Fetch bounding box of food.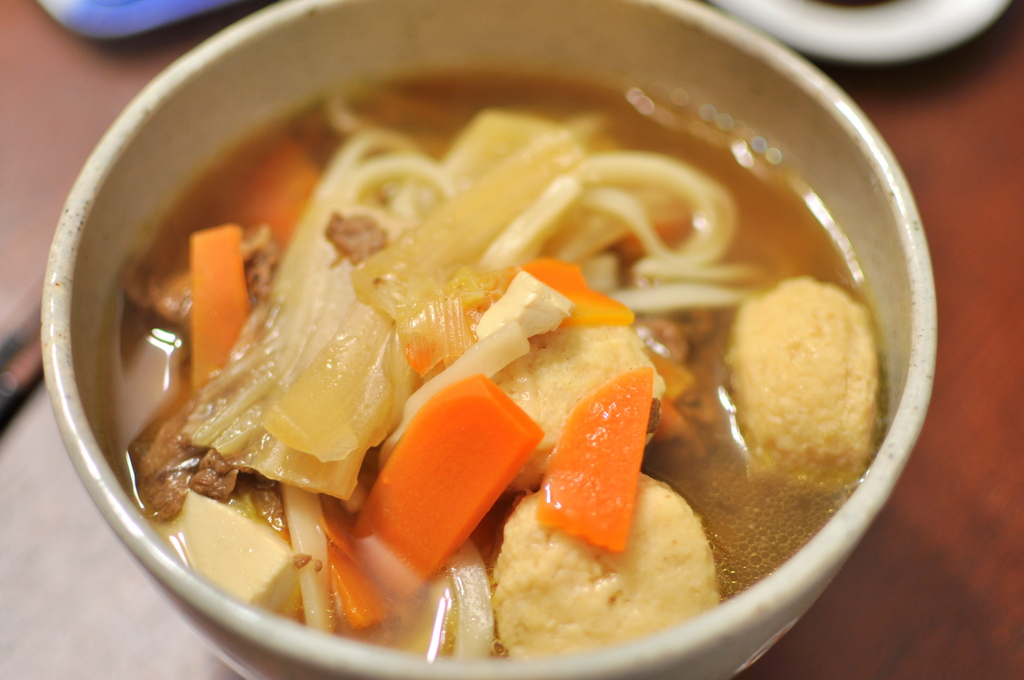
Bbox: (x1=88, y1=62, x2=899, y2=666).
